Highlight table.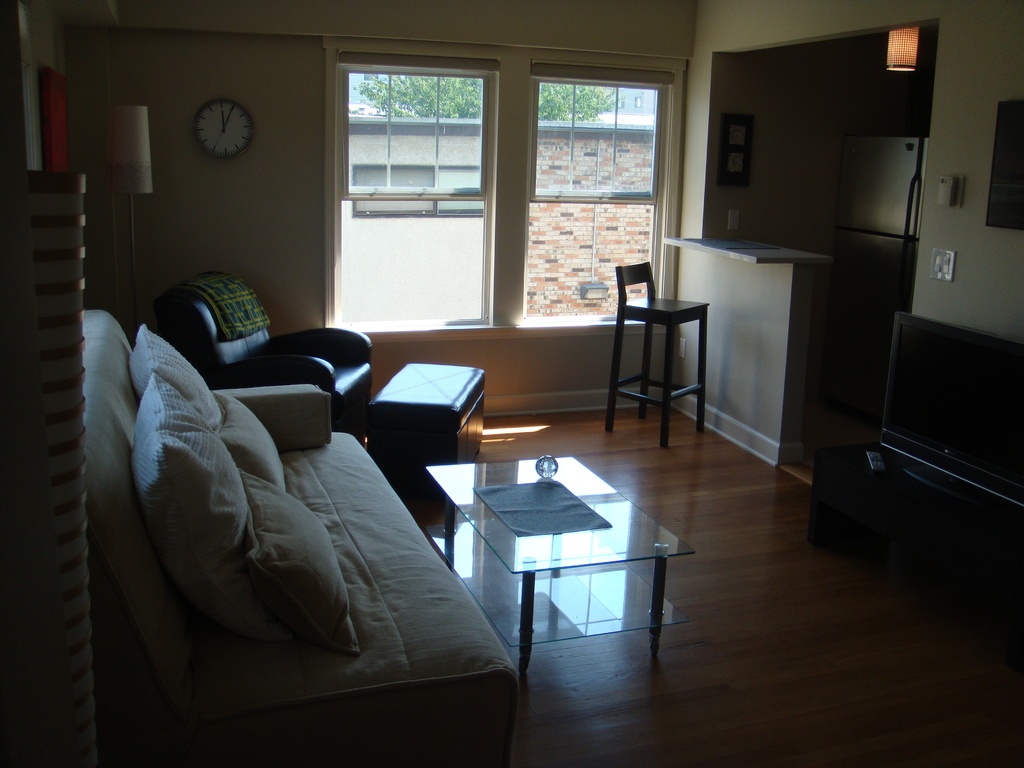
Highlighted region: [left=366, top=353, right=492, bottom=506].
